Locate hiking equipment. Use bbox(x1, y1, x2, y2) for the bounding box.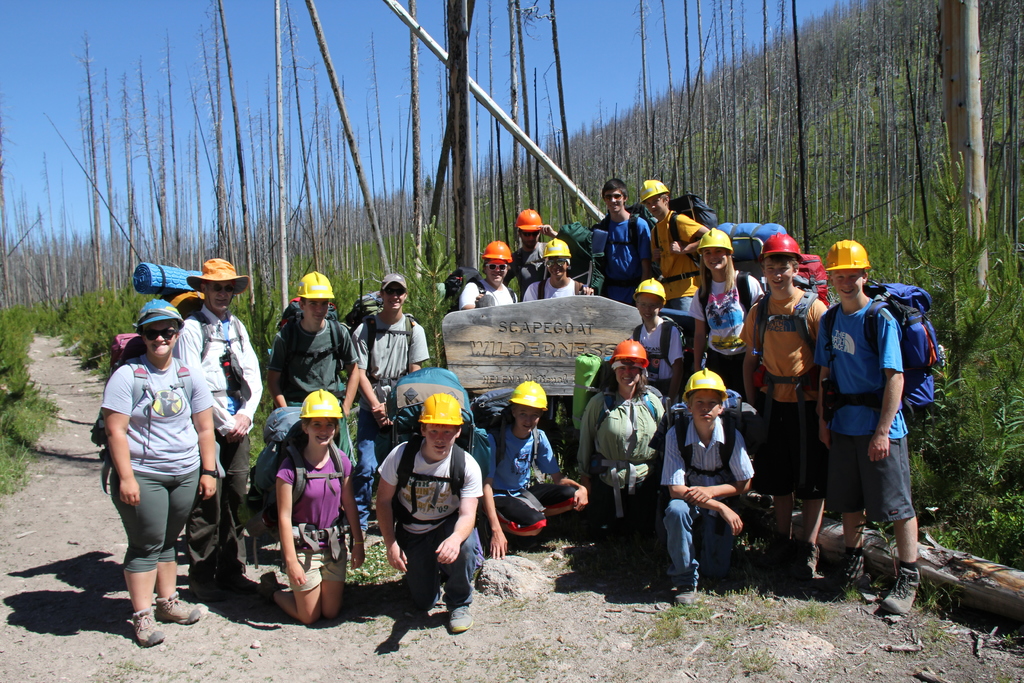
bbox(570, 355, 662, 519).
